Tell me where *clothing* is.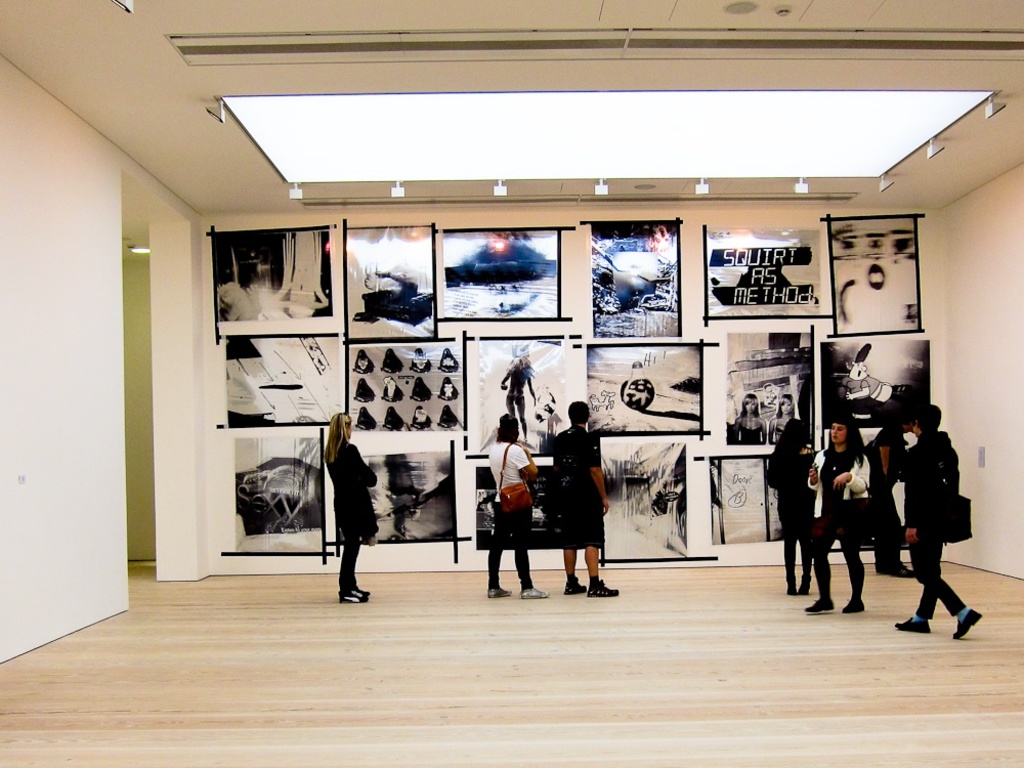
*clothing* is at bbox=(482, 446, 536, 592).
